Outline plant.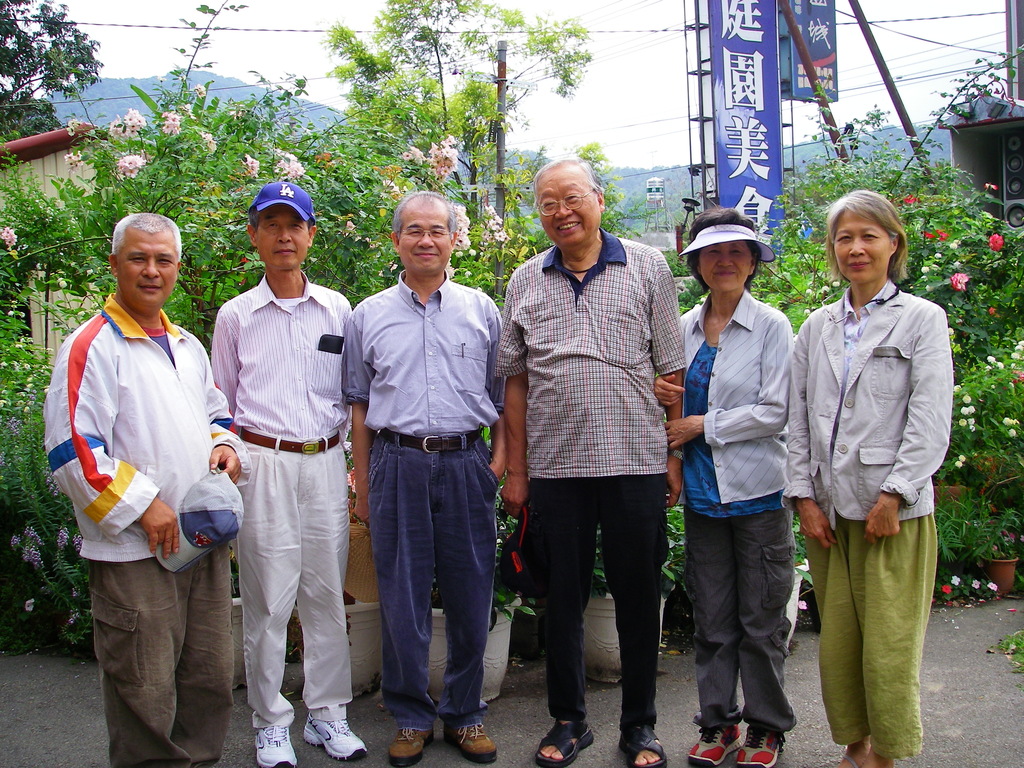
Outline: [x1=925, y1=572, x2=1001, y2=609].
